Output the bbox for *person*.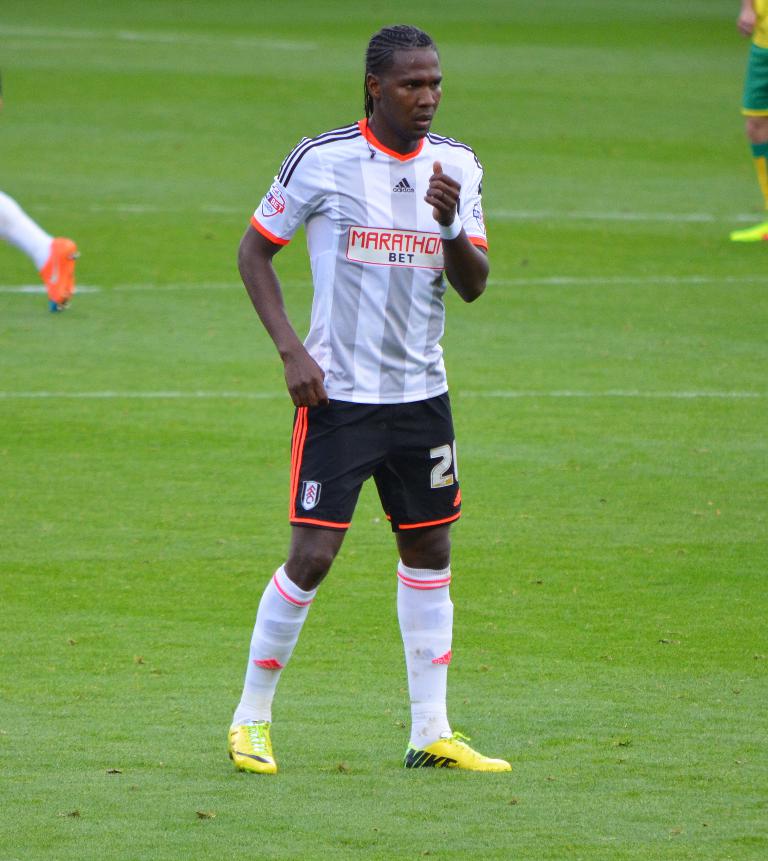
(732, 0, 767, 242).
